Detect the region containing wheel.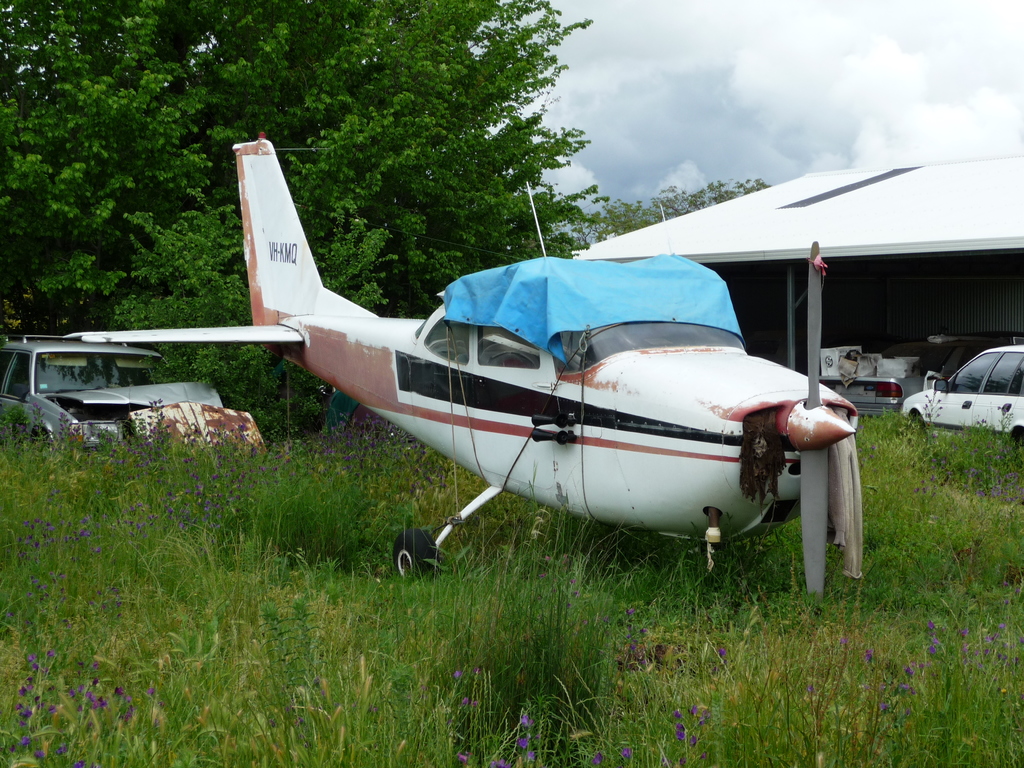
(x1=392, y1=527, x2=440, y2=585).
